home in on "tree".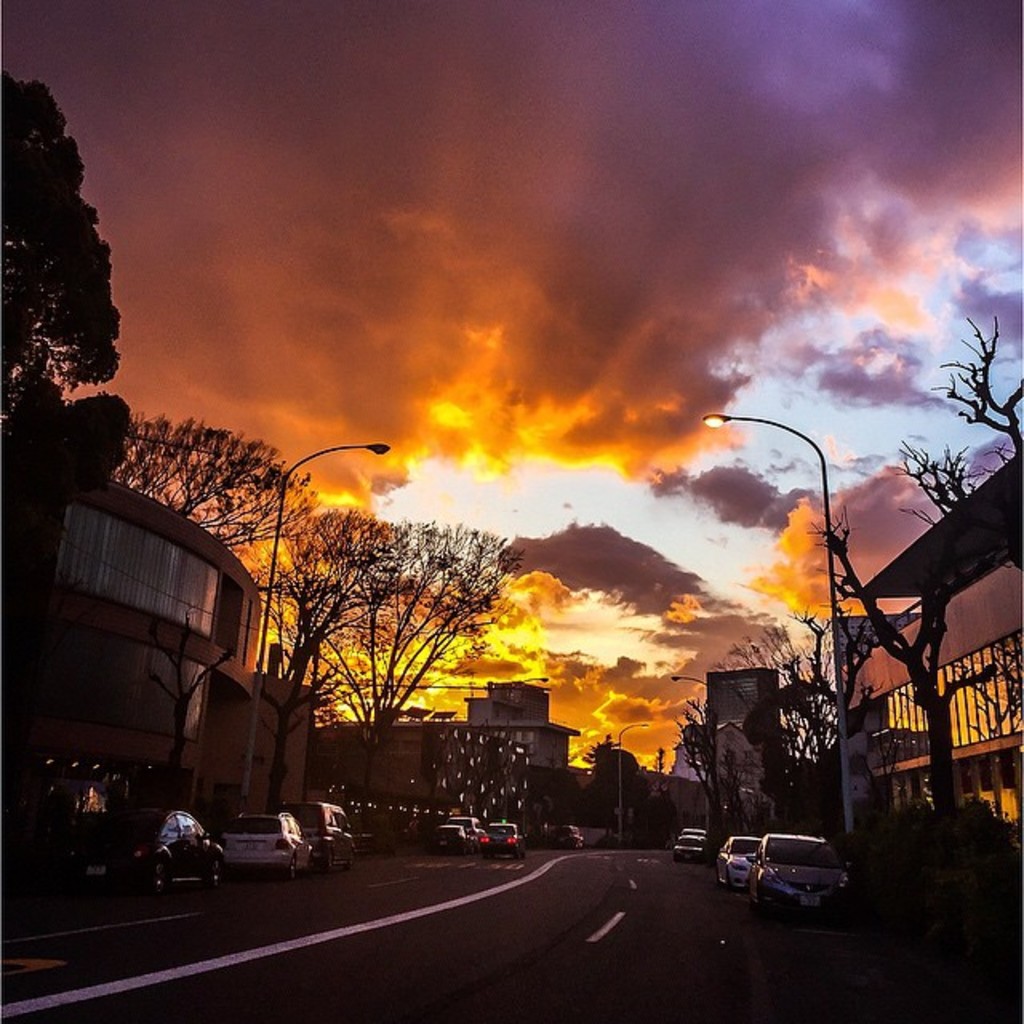
Homed in at <box>256,510,526,813</box>.
